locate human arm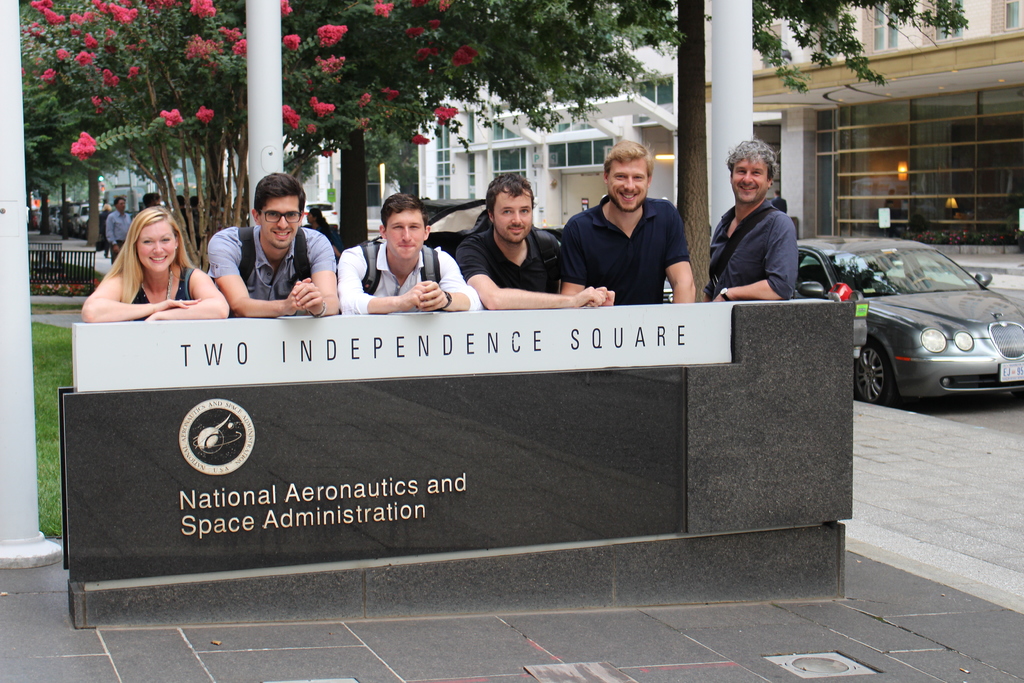
468, 242, 604, 310
